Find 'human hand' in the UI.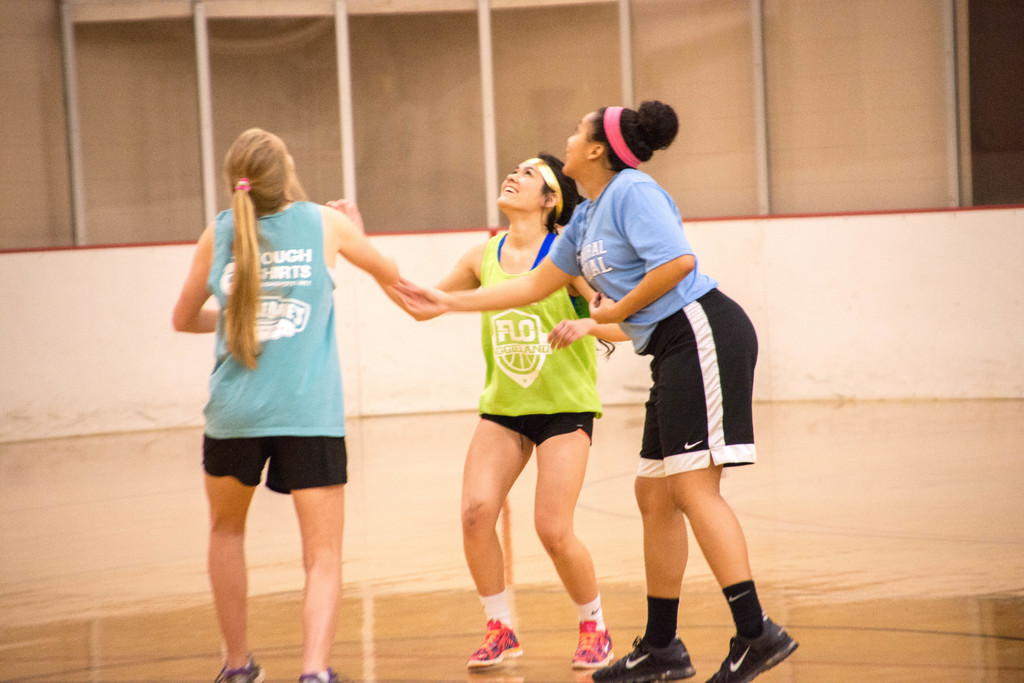
UI element at 547,319,595,348.
